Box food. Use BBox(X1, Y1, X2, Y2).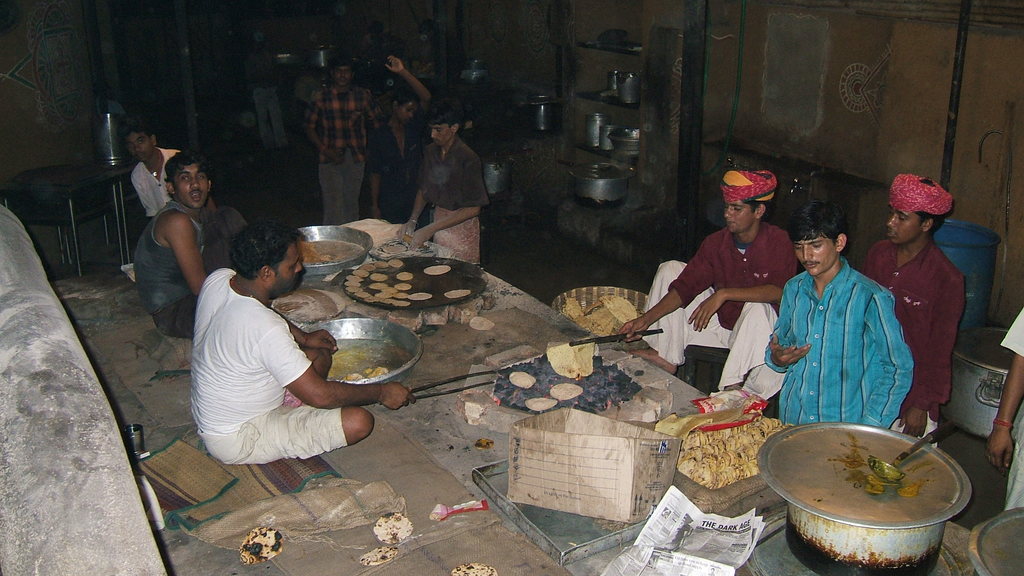
BBox(395, 270, 413, 282).
